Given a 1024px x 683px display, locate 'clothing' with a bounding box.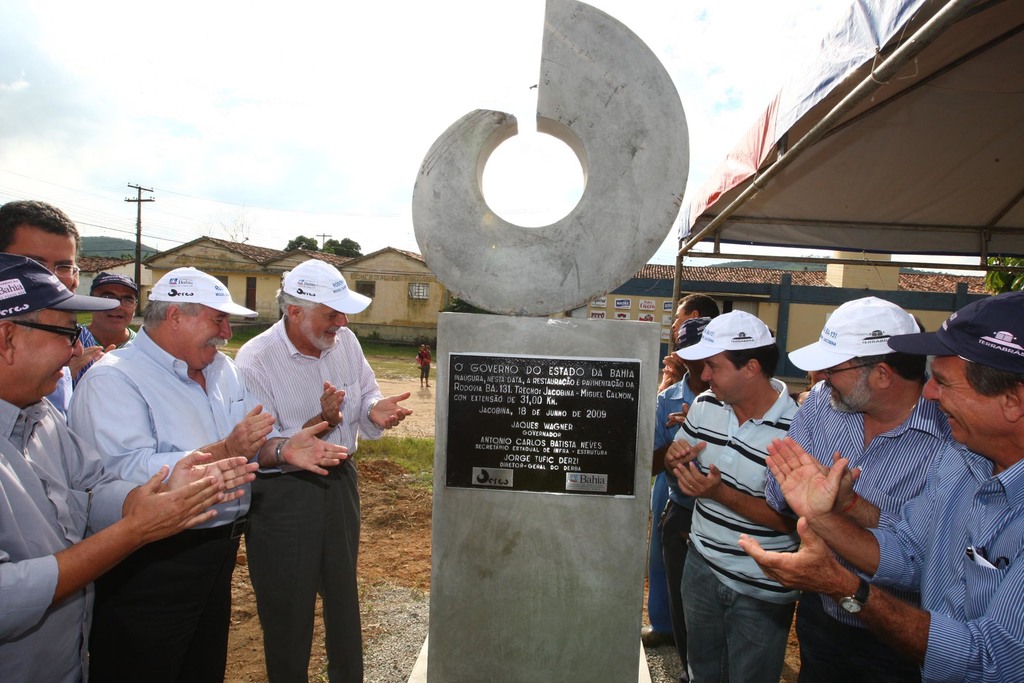
Located: BBox(235, 318, 387, 682).
